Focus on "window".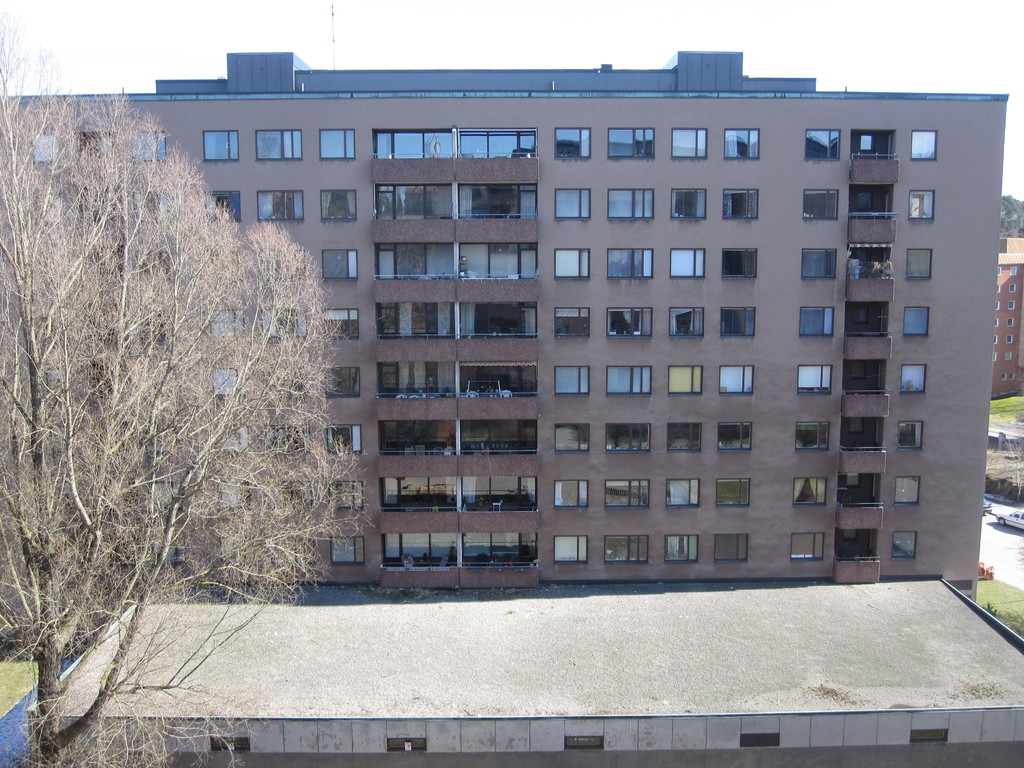
Focused at bbox=[1008, 317, 1013, 326].
